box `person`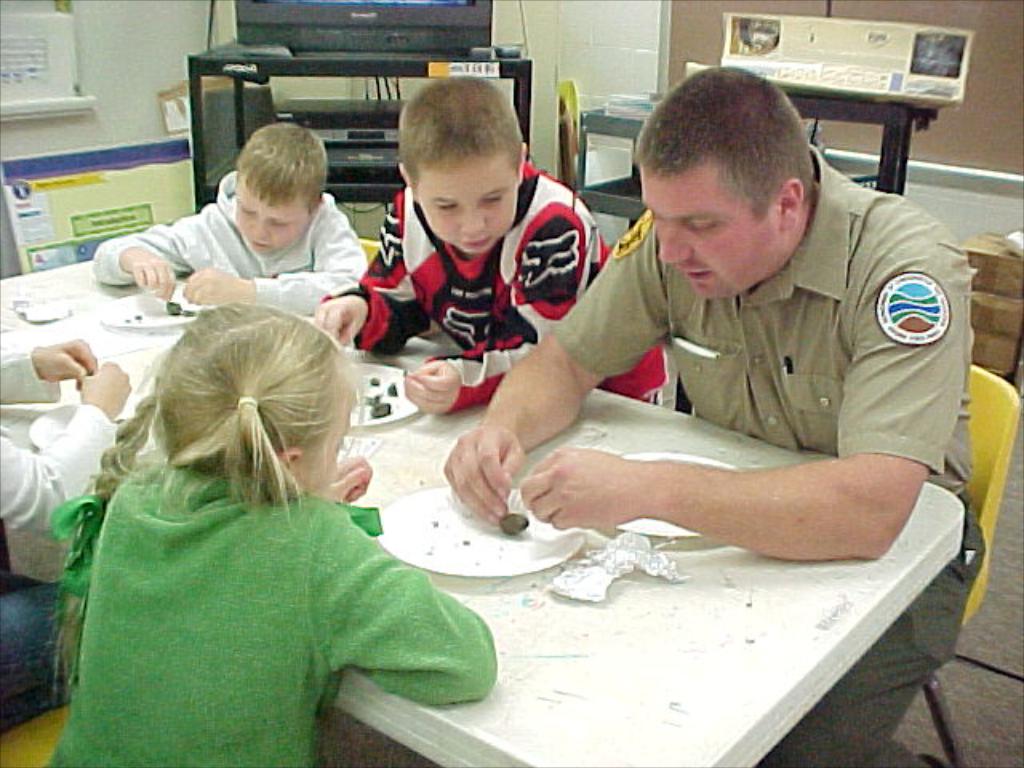
bbox(0, 339, 134, 736)
